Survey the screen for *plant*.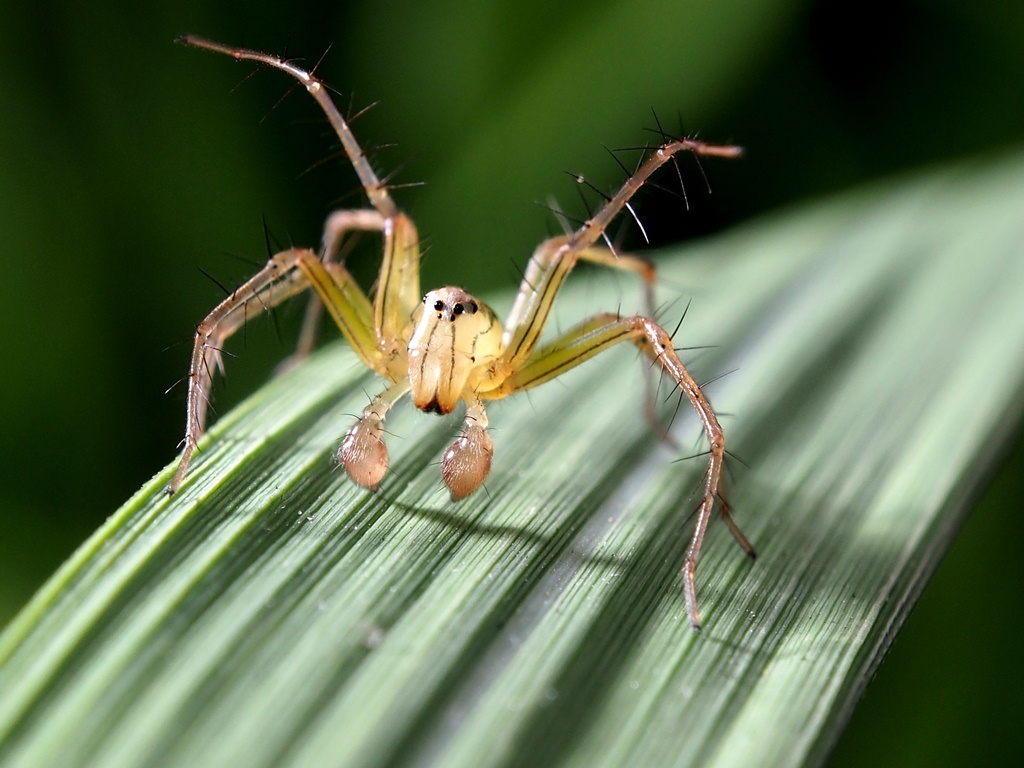
Survey found: select_region(0, 0, 1023, 767).
